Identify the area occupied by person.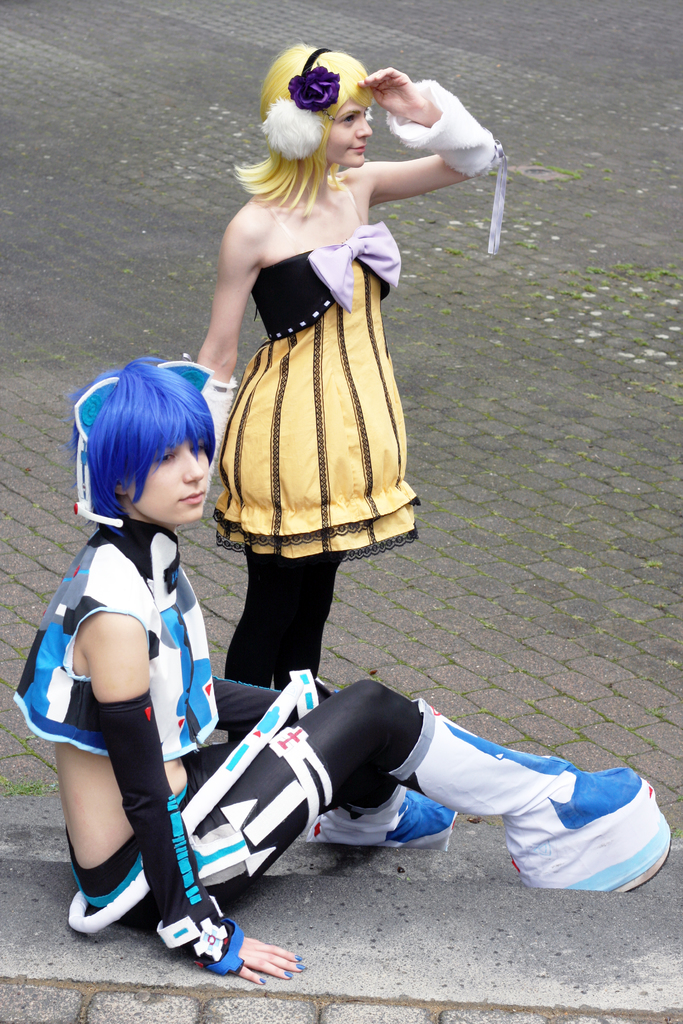
Area: (178, 29, 511, 698).
